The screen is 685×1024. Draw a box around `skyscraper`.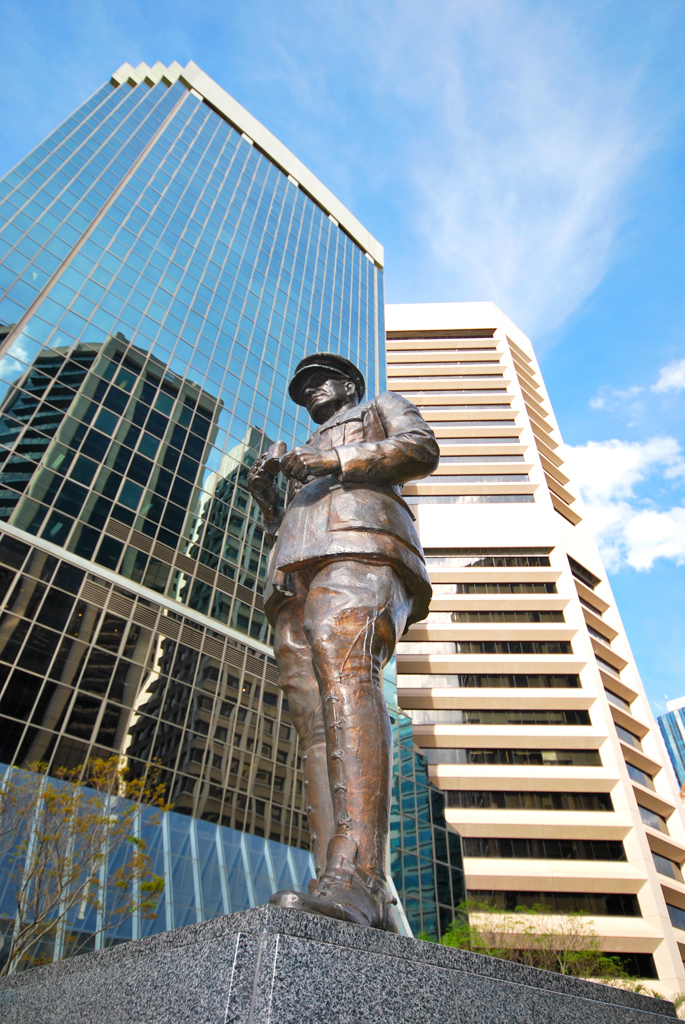
region(384, 301, 684, 1023).
